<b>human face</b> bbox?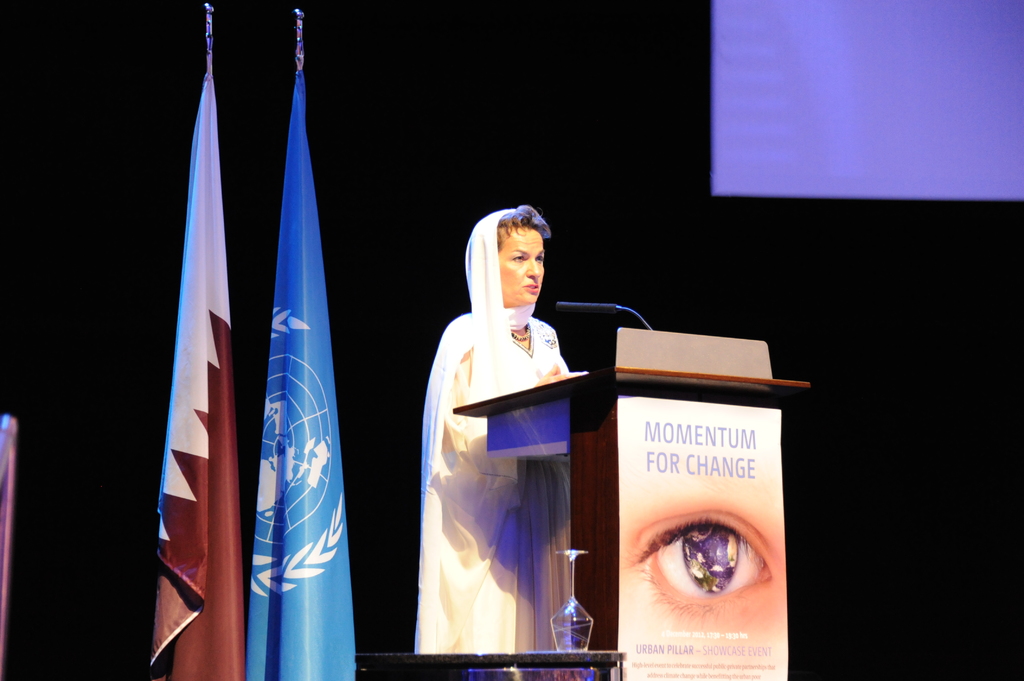
pyautogui.locateOnScreen(497, 227, 543, 301)
